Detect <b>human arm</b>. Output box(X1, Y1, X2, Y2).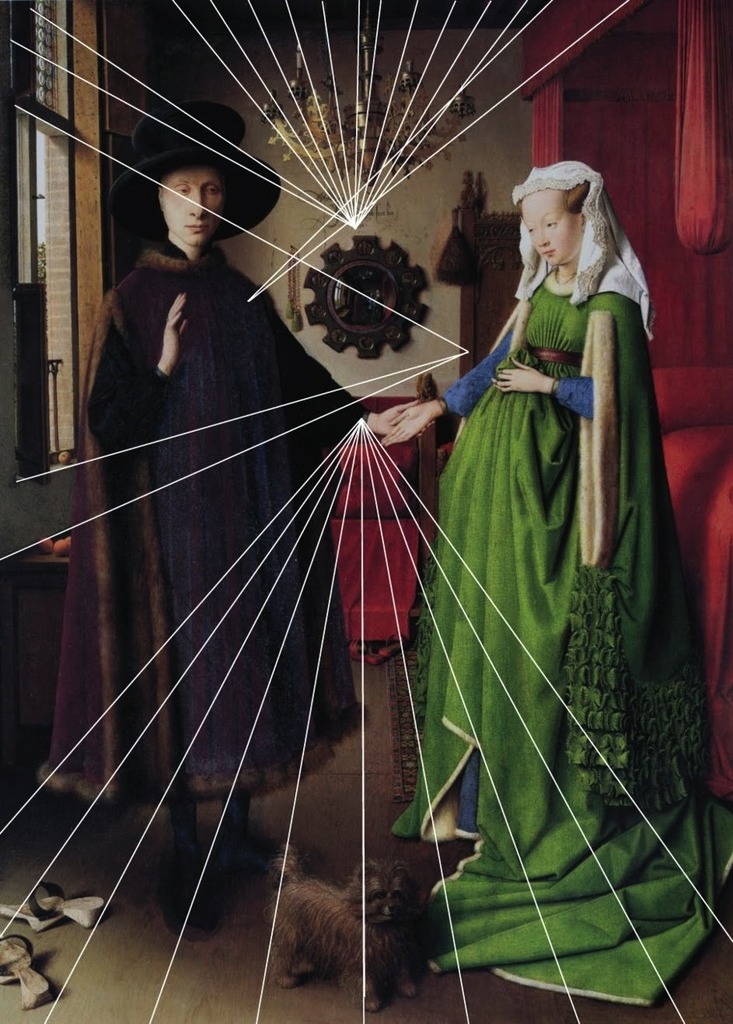
box(86, 288, 194, 455).
